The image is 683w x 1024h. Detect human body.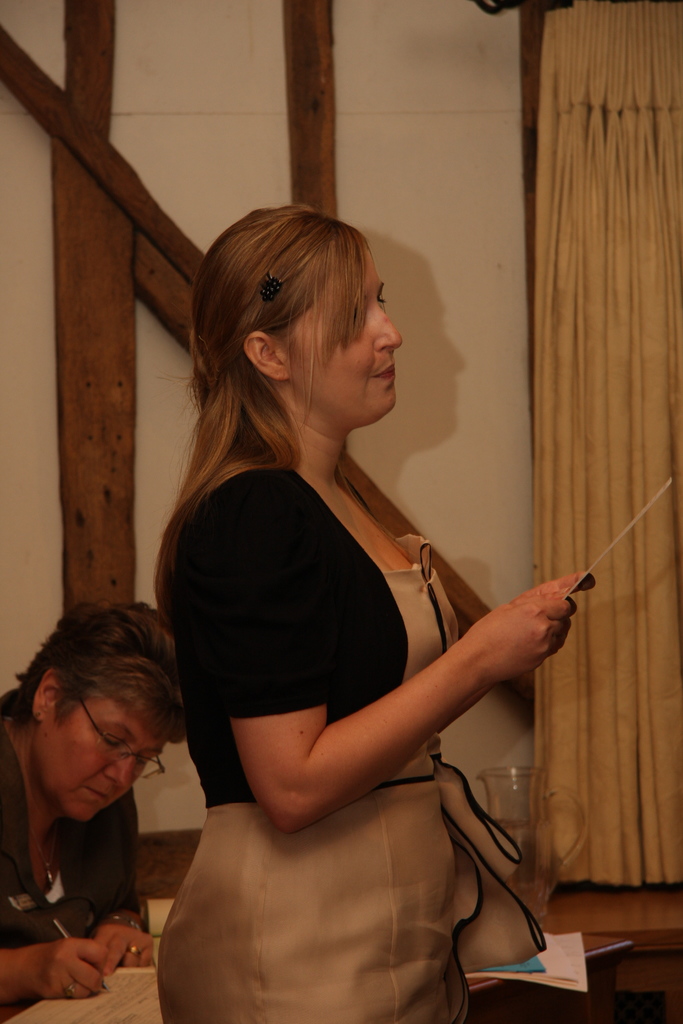
Detection: select_region(153, 208, 546, 1015).
